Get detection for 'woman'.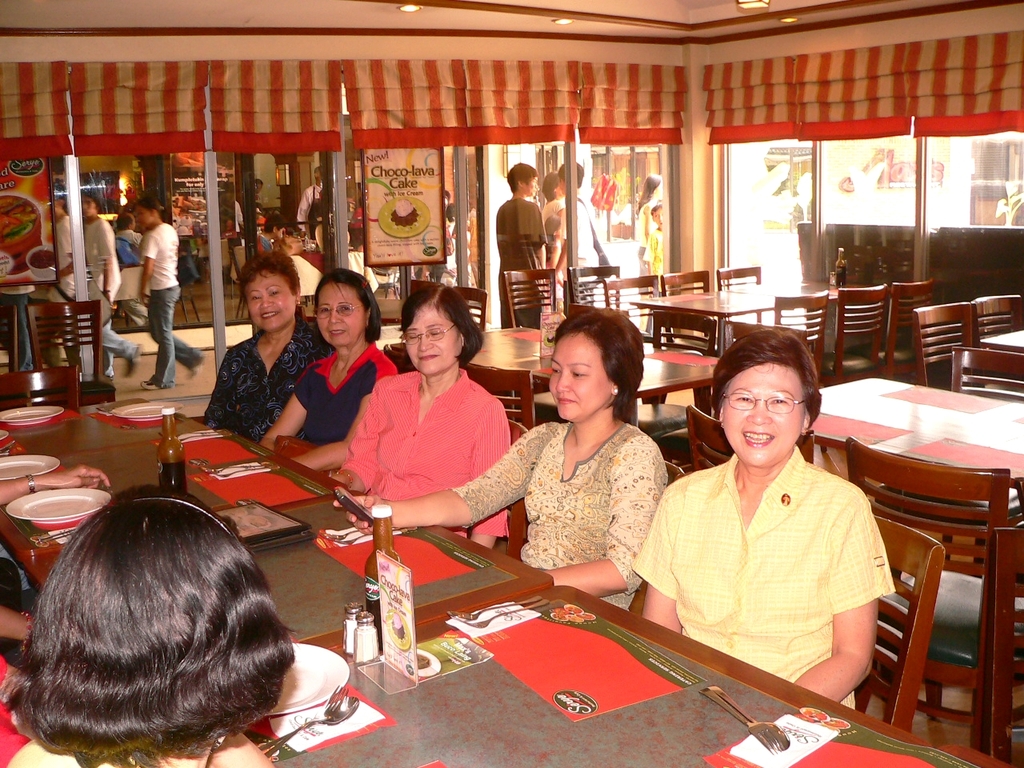
Detection: x1=257, y1=212, x2=286, y2=252.
